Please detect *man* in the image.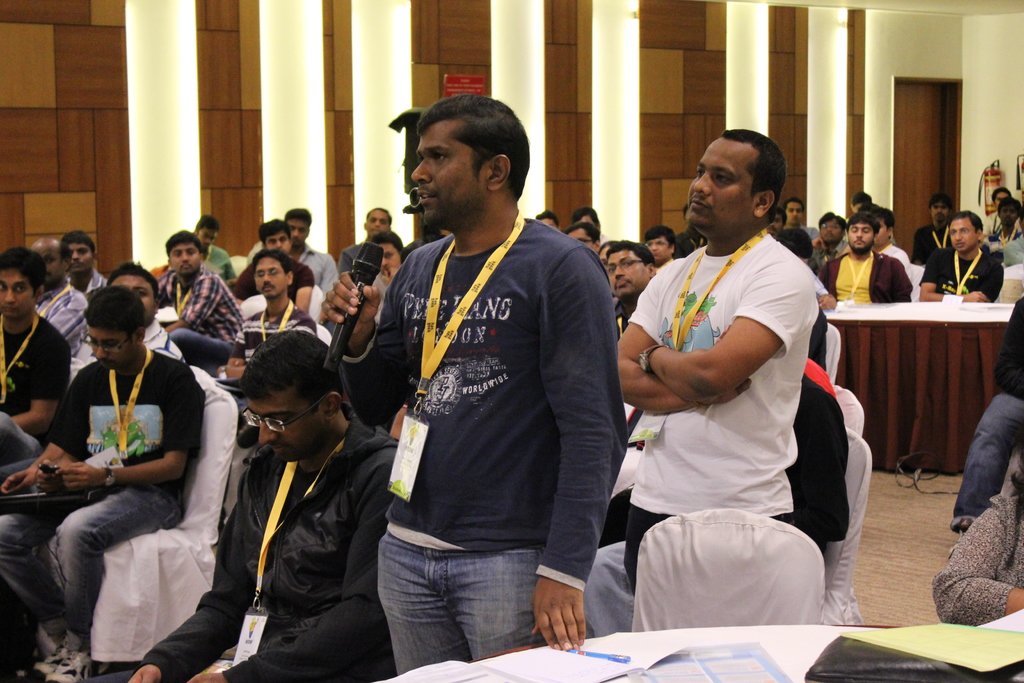
box(954, 290, 1023, 527).
